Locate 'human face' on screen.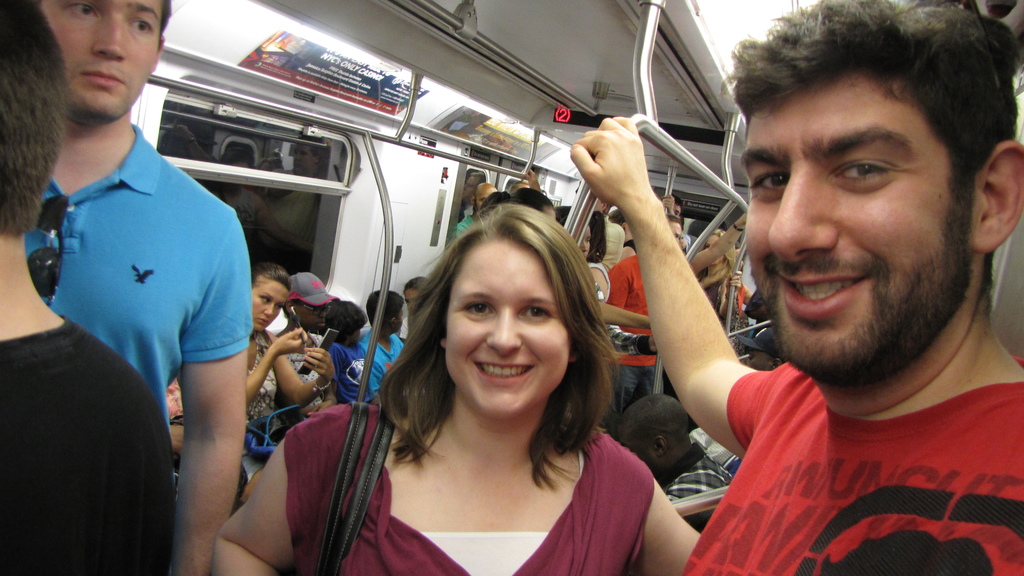
On screen at {"left": 674, "top": 205, "right": 681, "bottom": 214}.
